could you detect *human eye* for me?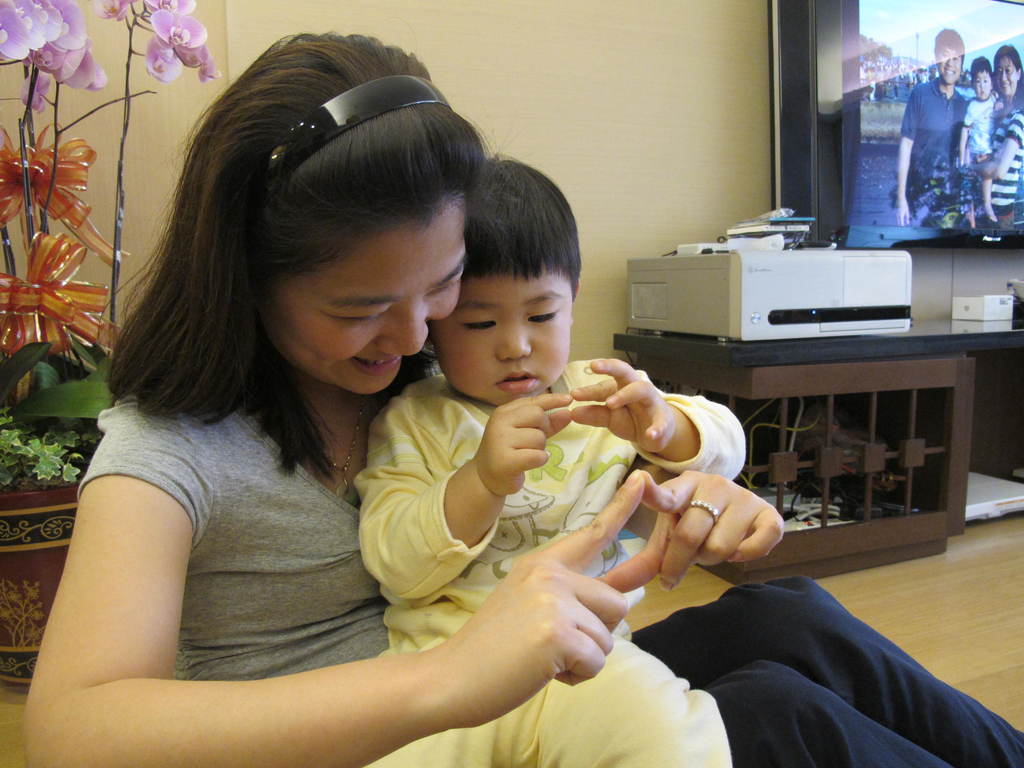
Detection result: region(527, 307, 560, 323).
